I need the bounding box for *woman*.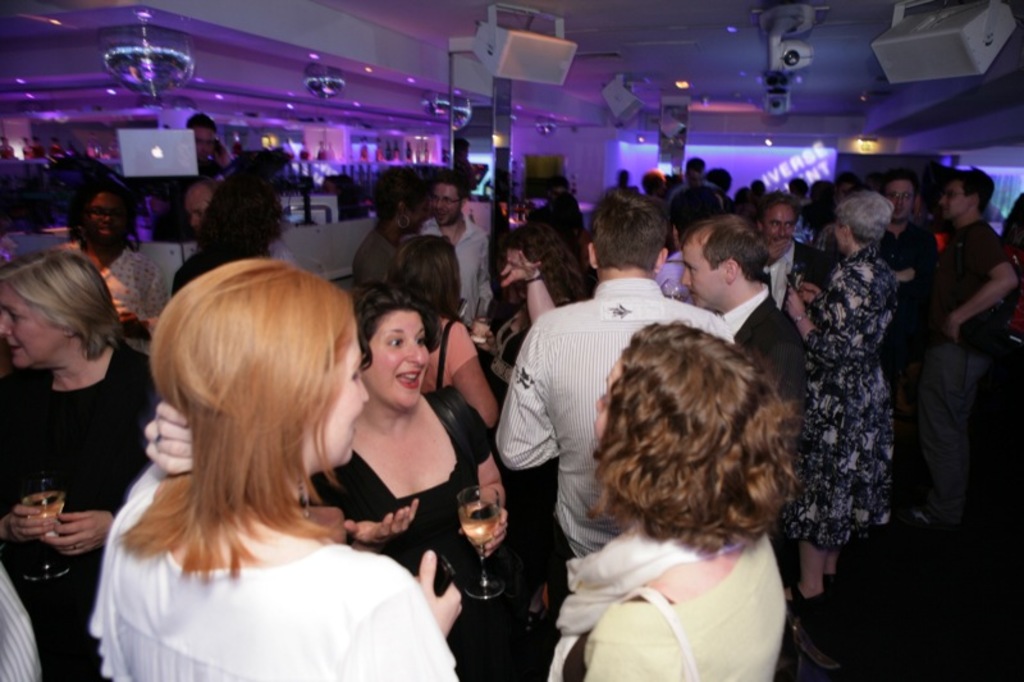
Here it is: crop(302, 288, 506, 678).
